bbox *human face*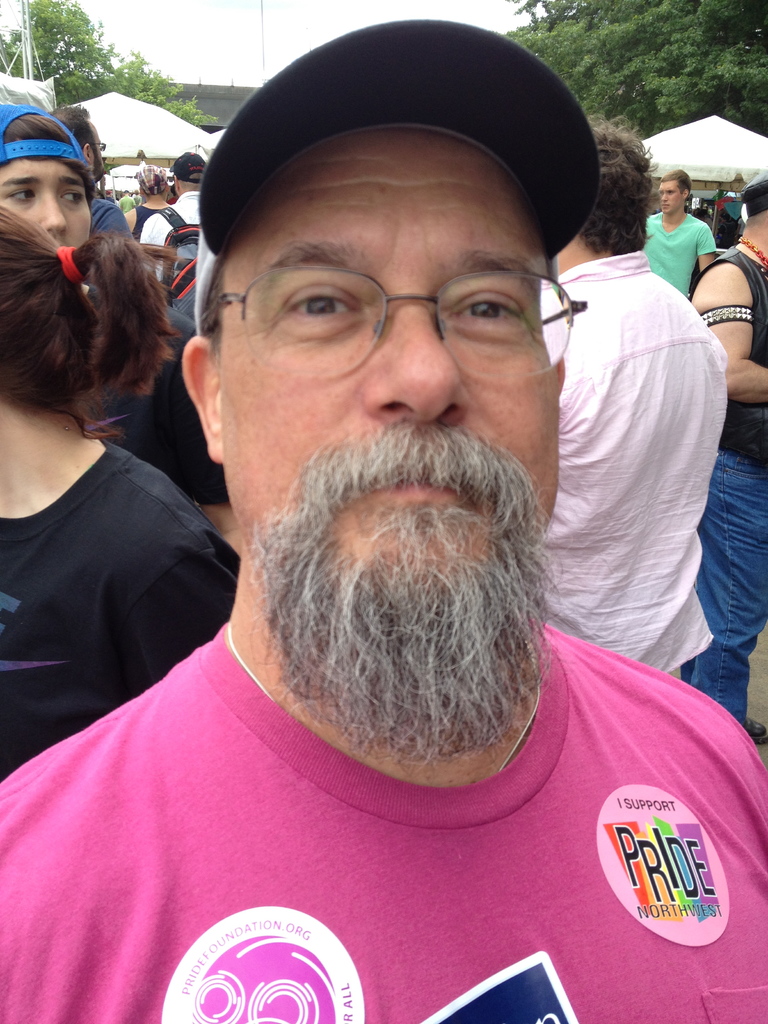
656,178,689,218
